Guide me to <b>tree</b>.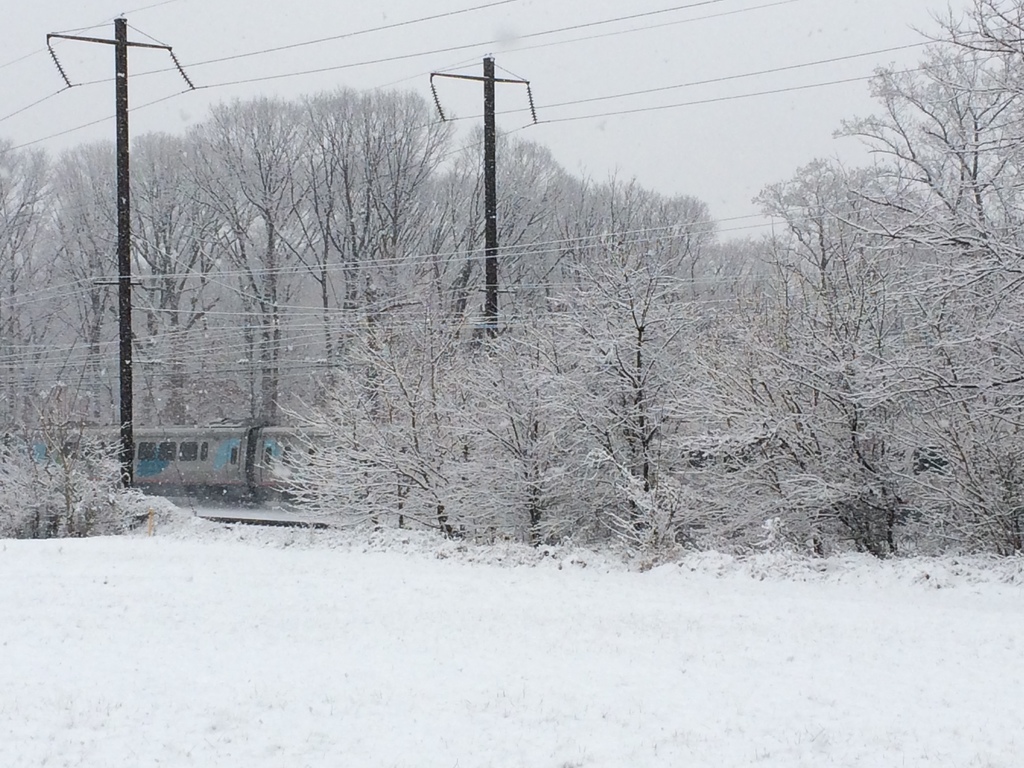
Guidance: detection(333, 313, 471, 534).
